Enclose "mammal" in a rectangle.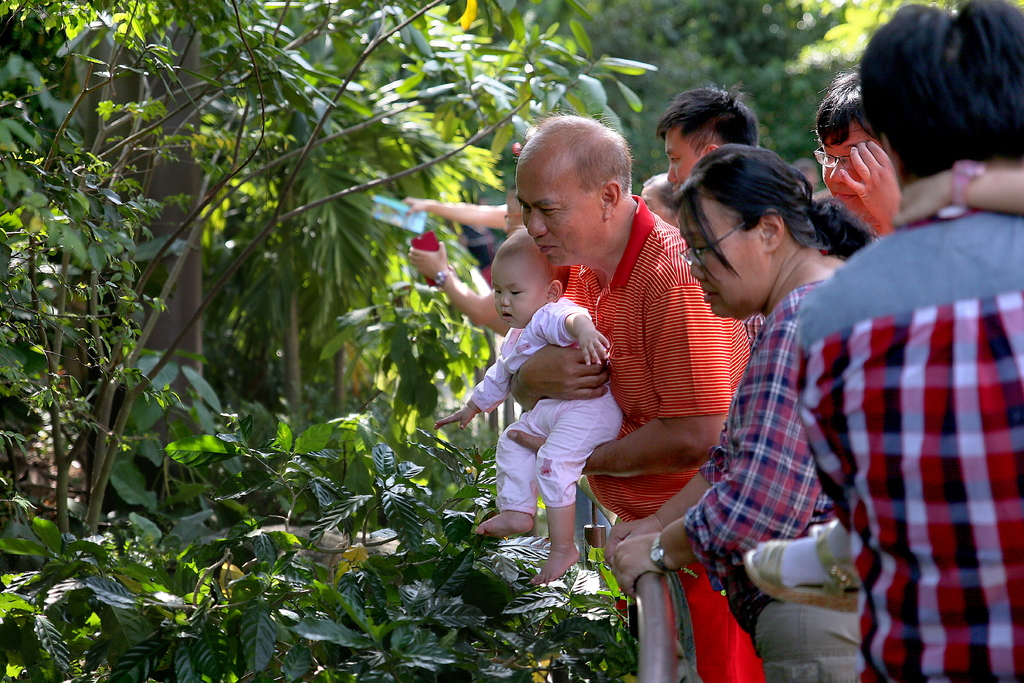
BBox(634, 168, 683, 233).
